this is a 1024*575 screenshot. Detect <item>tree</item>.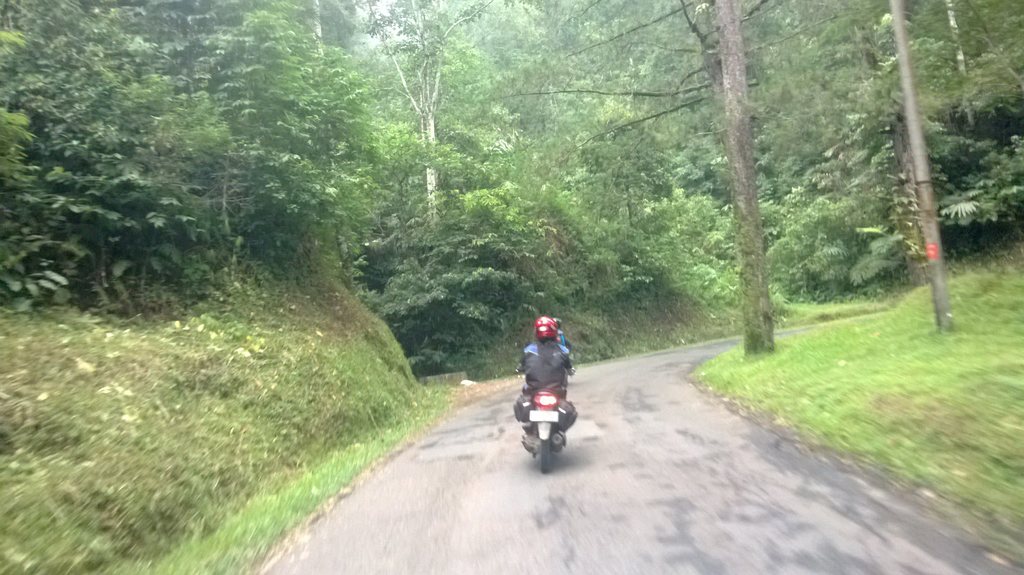
<box>713,0,775,355</box>.
